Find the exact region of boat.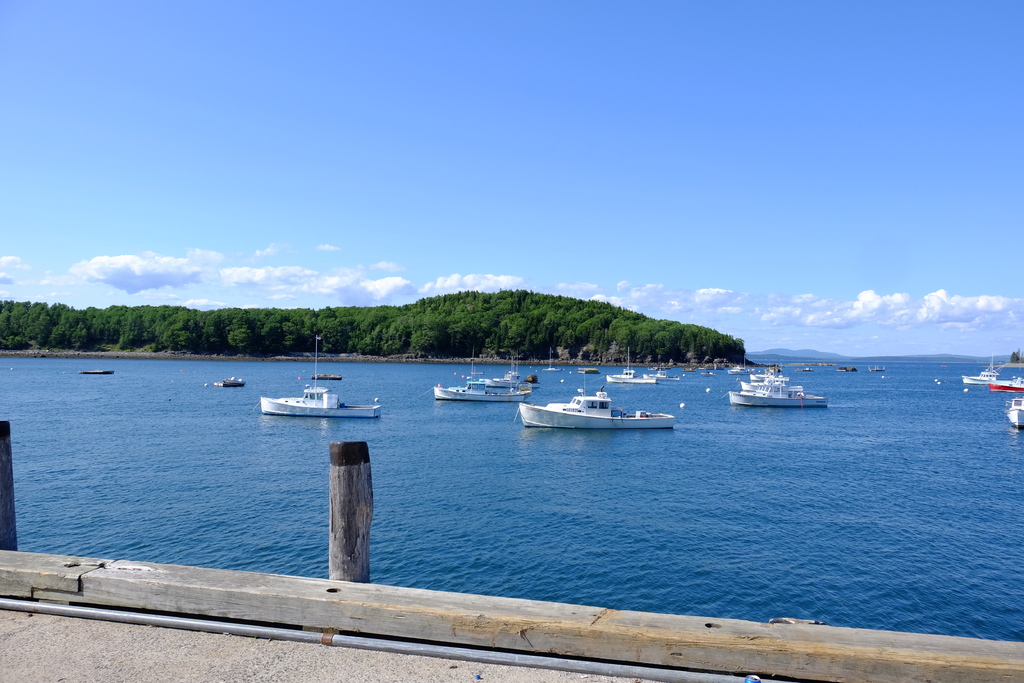
Exact region: <bbox>734, 372, 821, 413</bbox>.
